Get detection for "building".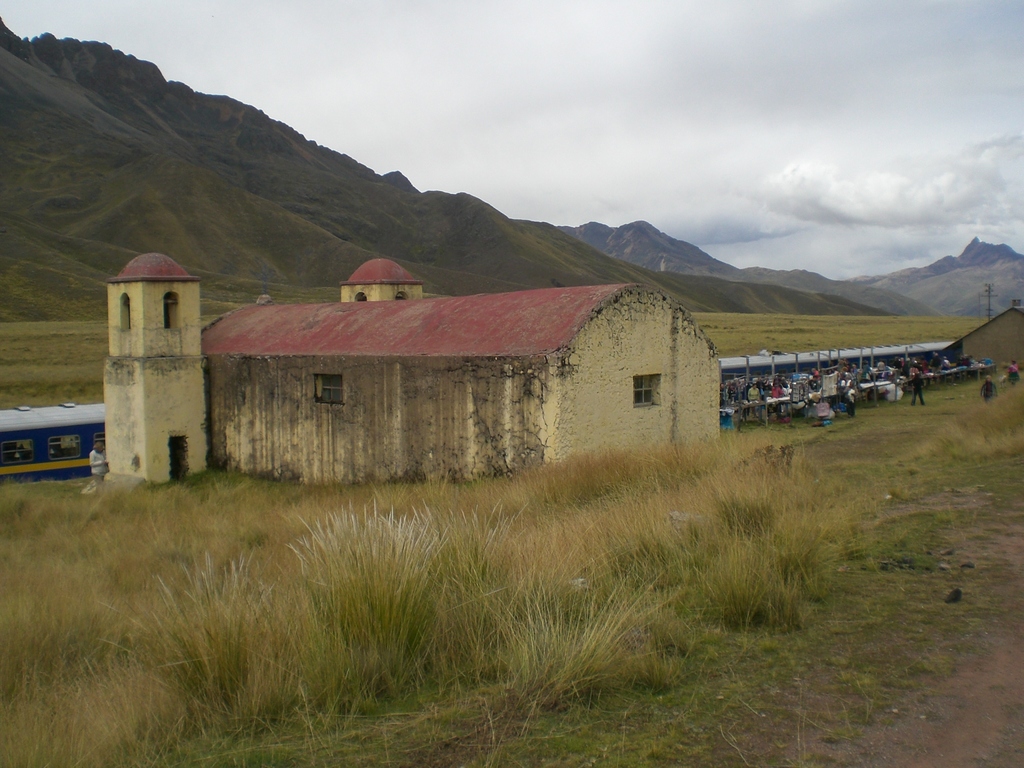
Detection: select_region(108, 257, 719, 484).
